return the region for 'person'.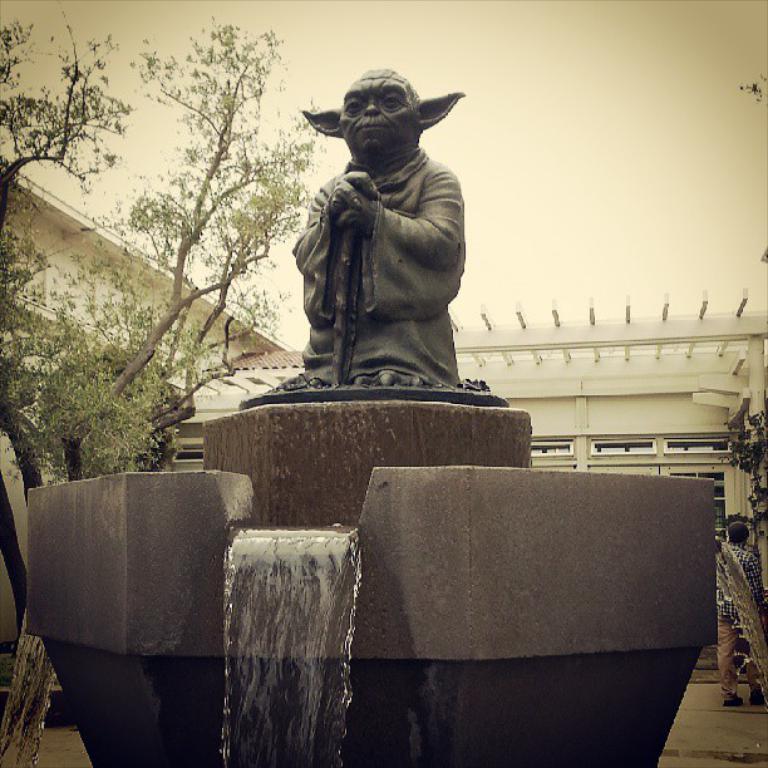
bbox=[296, 69, 463, 384].
